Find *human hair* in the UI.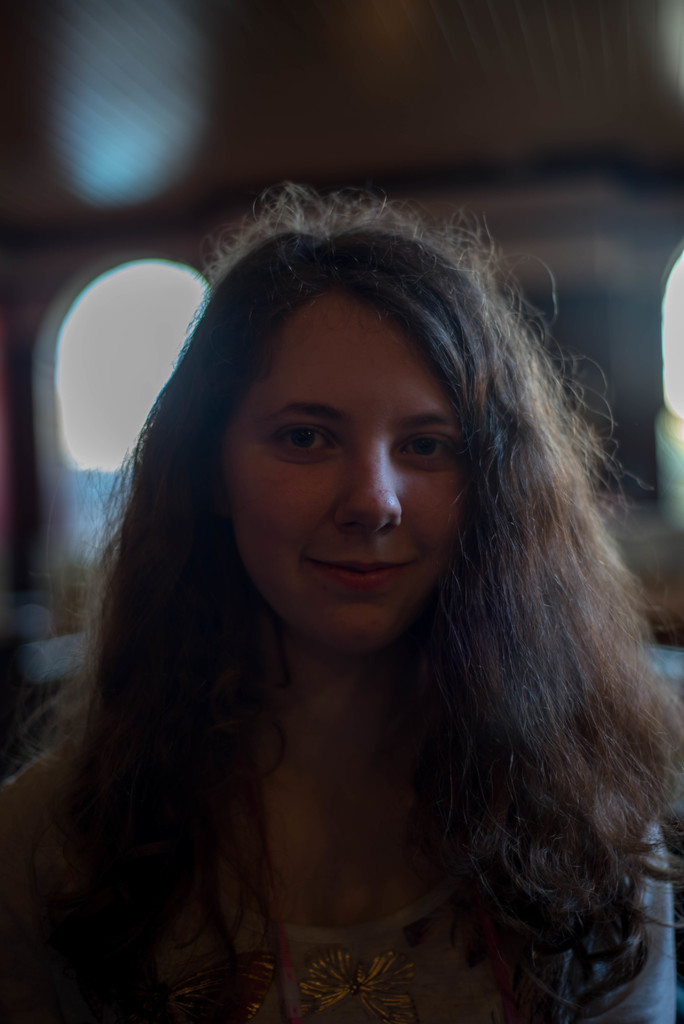
UI element at locate(0, 172, 683, 1023).
